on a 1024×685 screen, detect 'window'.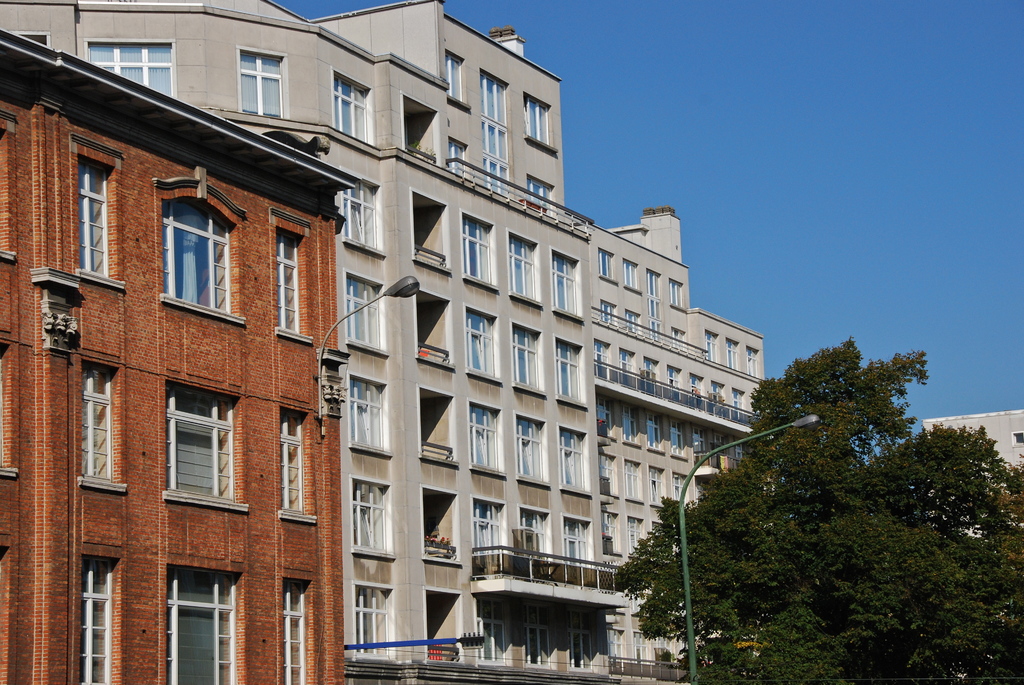
left=162, top=571, right=241, bottom=684.
